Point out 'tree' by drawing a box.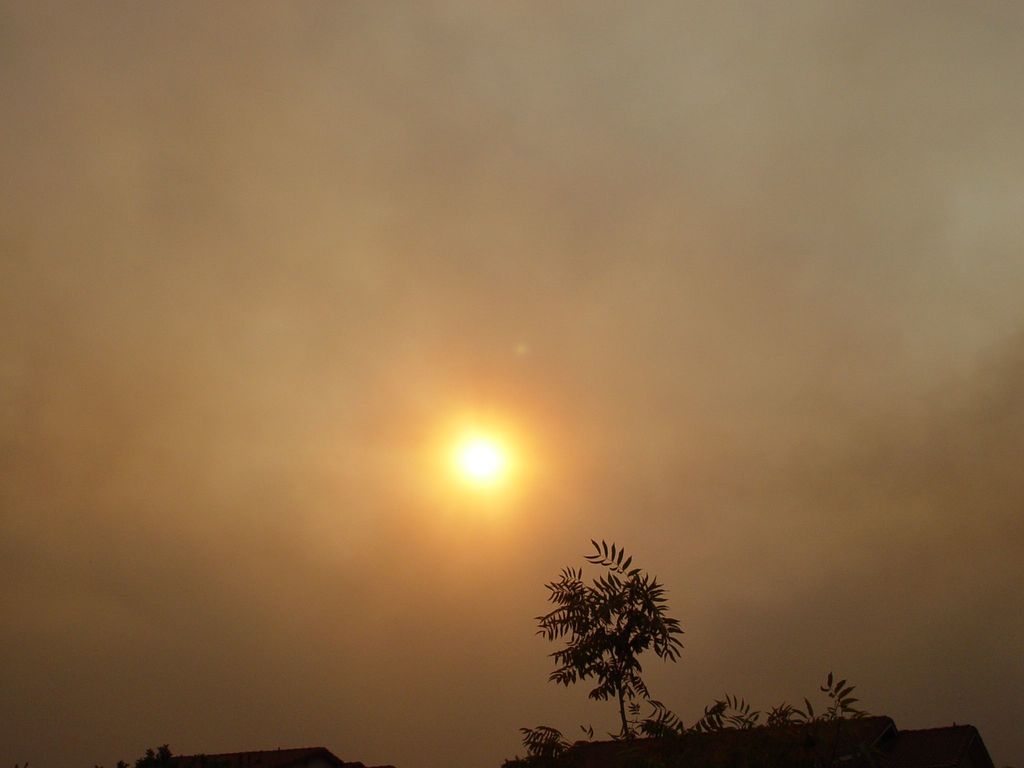
locate(520, 537, 858, 765).
